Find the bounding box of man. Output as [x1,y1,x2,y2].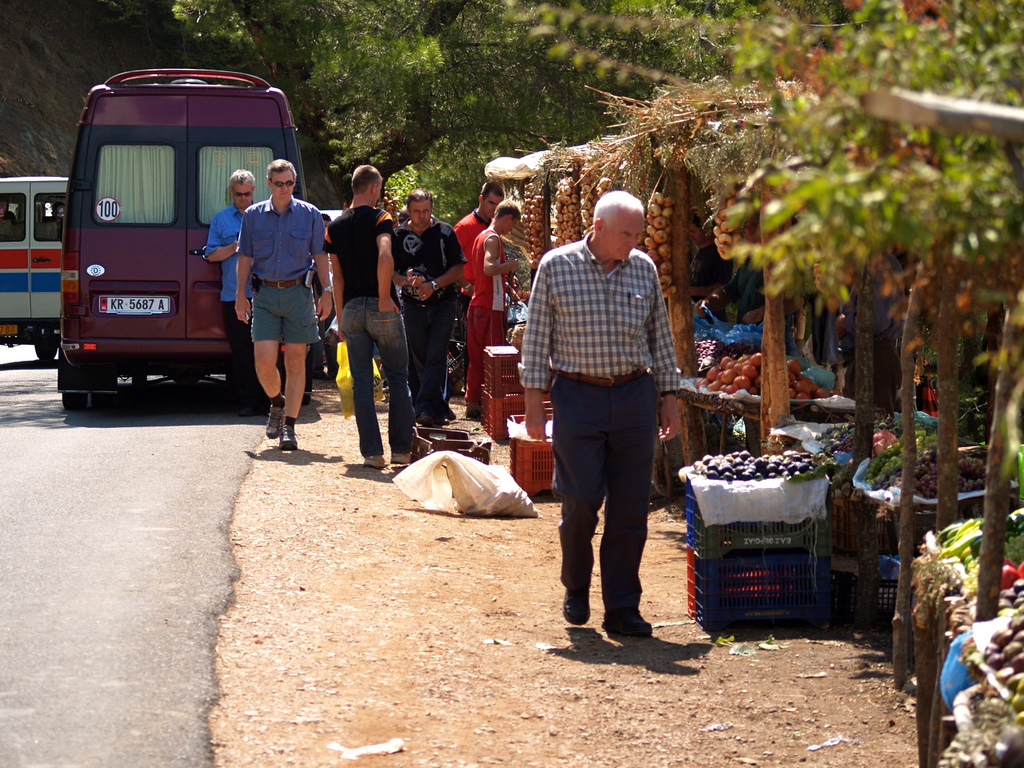
[206,166,258,414].
